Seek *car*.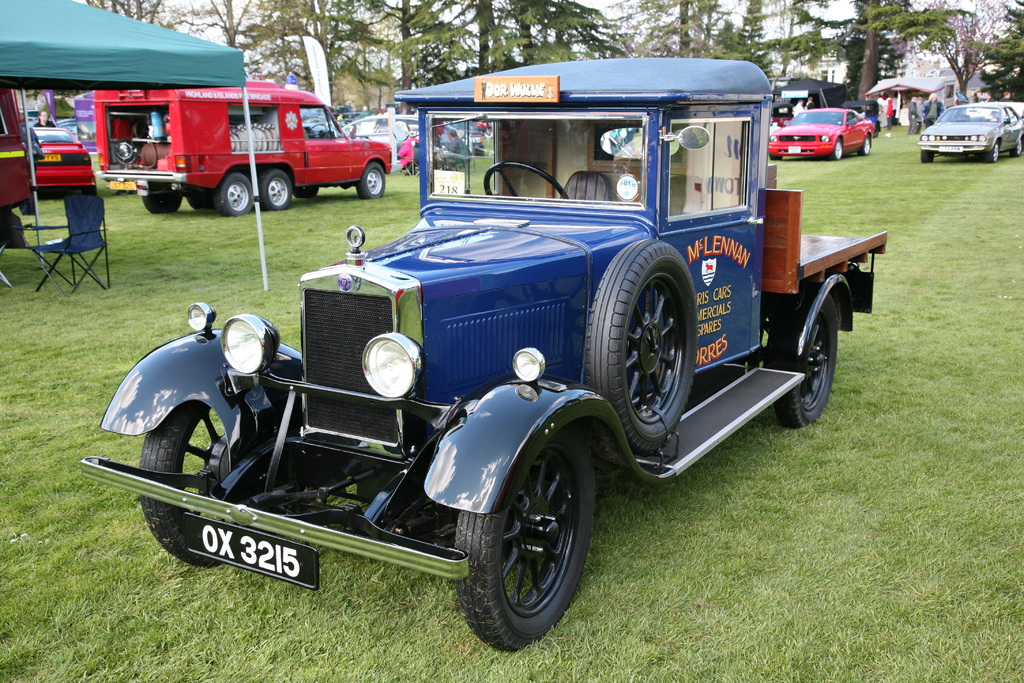
bbox(762, 104, 877, 168).
